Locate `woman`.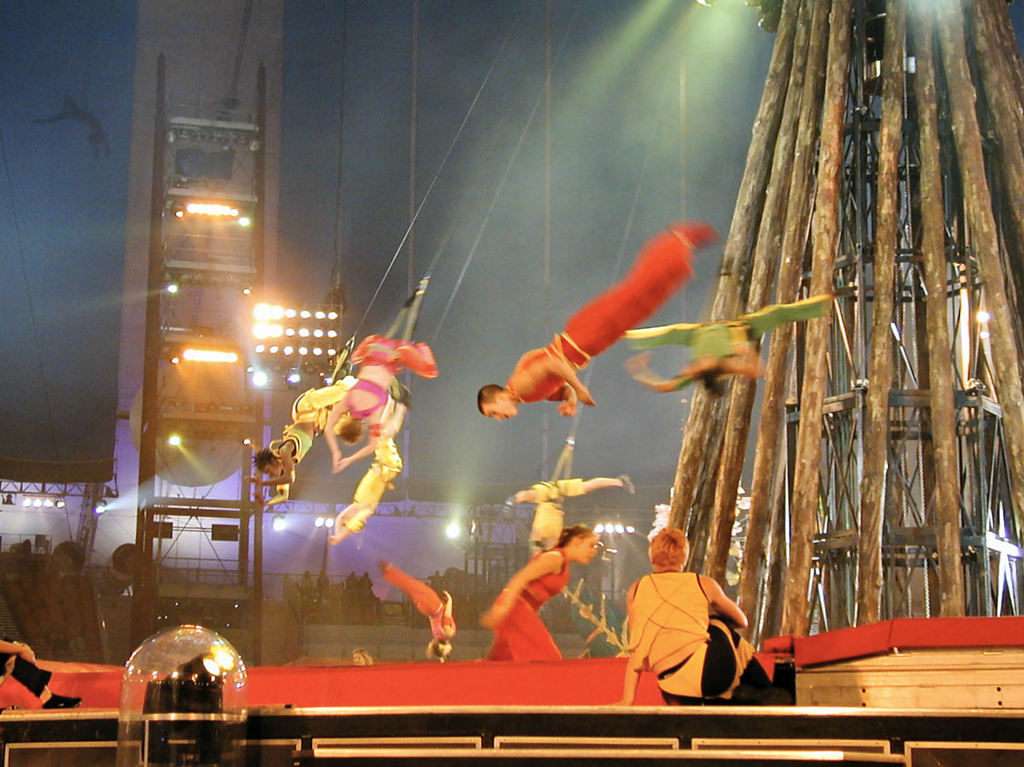
Bounding box: 624,526,755,718.
